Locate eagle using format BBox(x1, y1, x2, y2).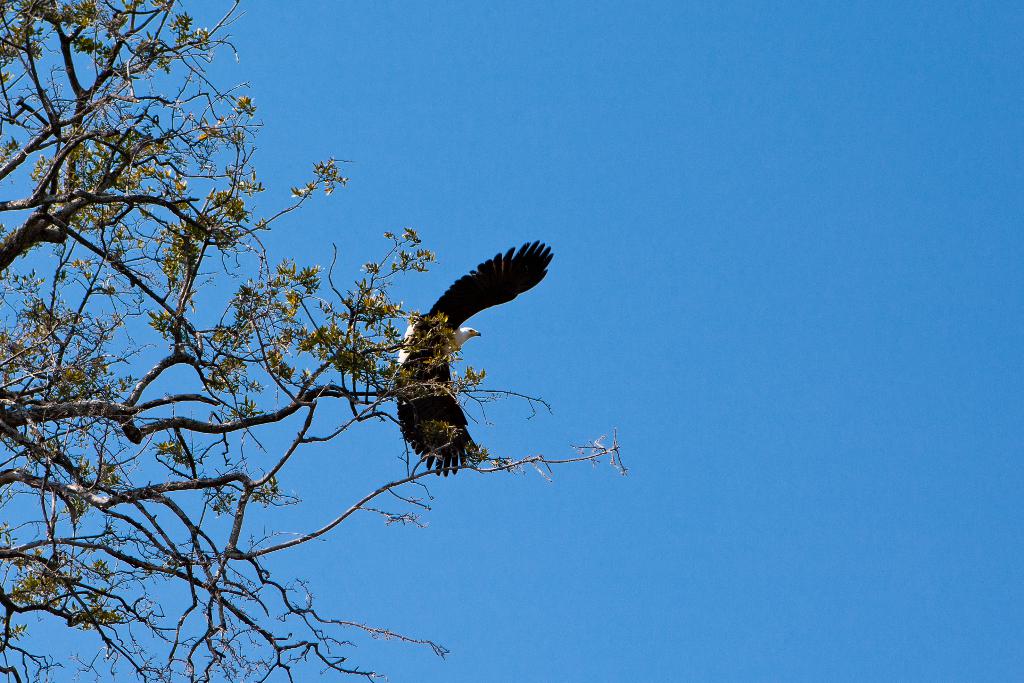
BBox(395, 239, 554, 477).
